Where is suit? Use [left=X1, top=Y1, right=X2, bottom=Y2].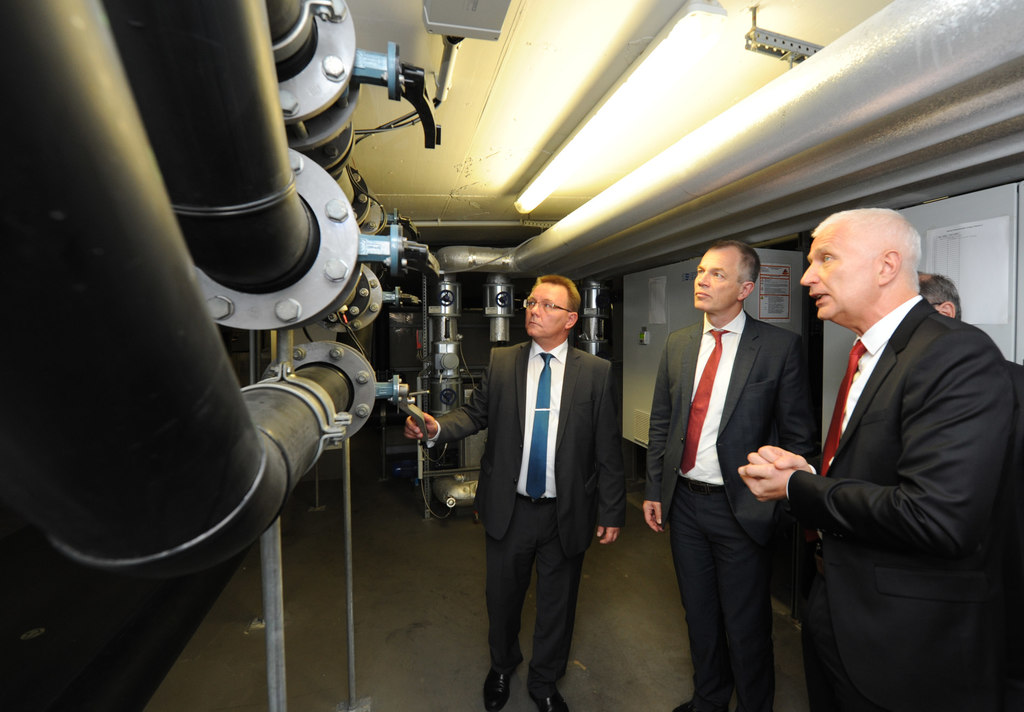
[left=781, top=293, right=1023, bottom=711].
